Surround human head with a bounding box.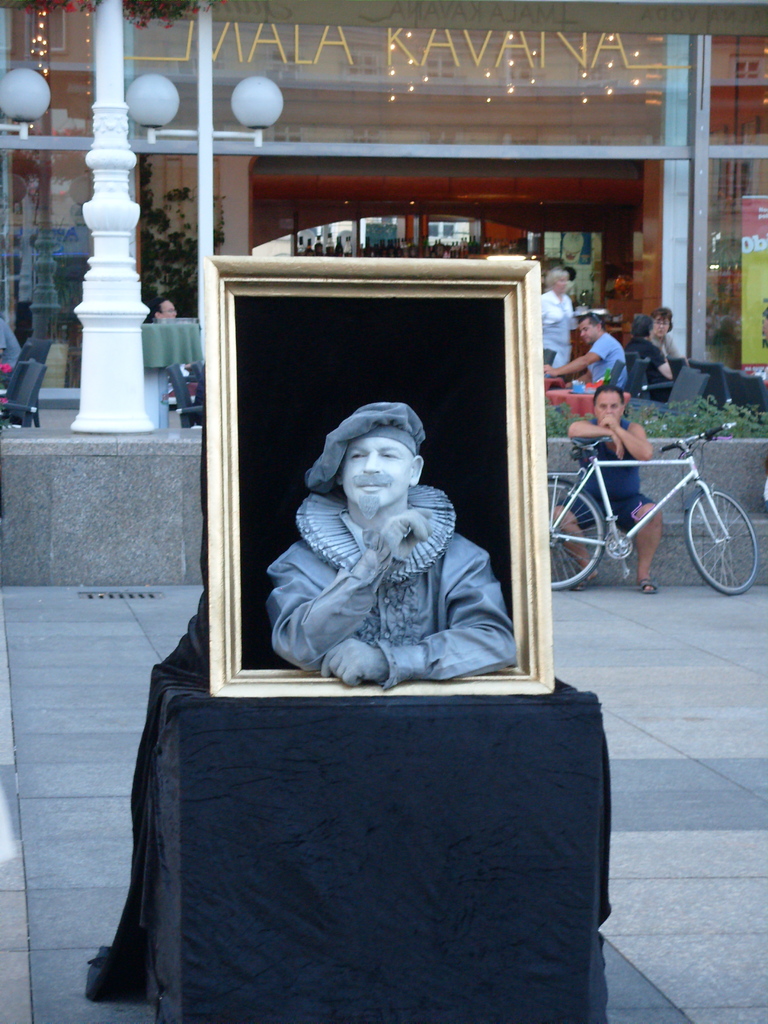
[left=149, top=295, right=177, bottom=319].
